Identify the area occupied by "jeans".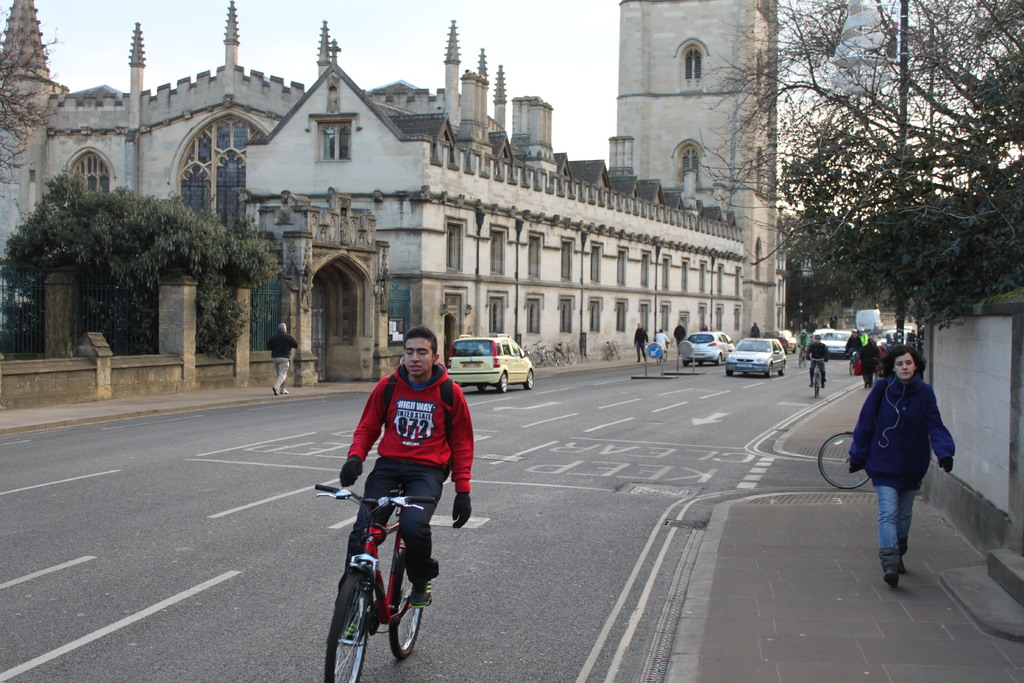
Area: detection(860, 363, 881, 388).
